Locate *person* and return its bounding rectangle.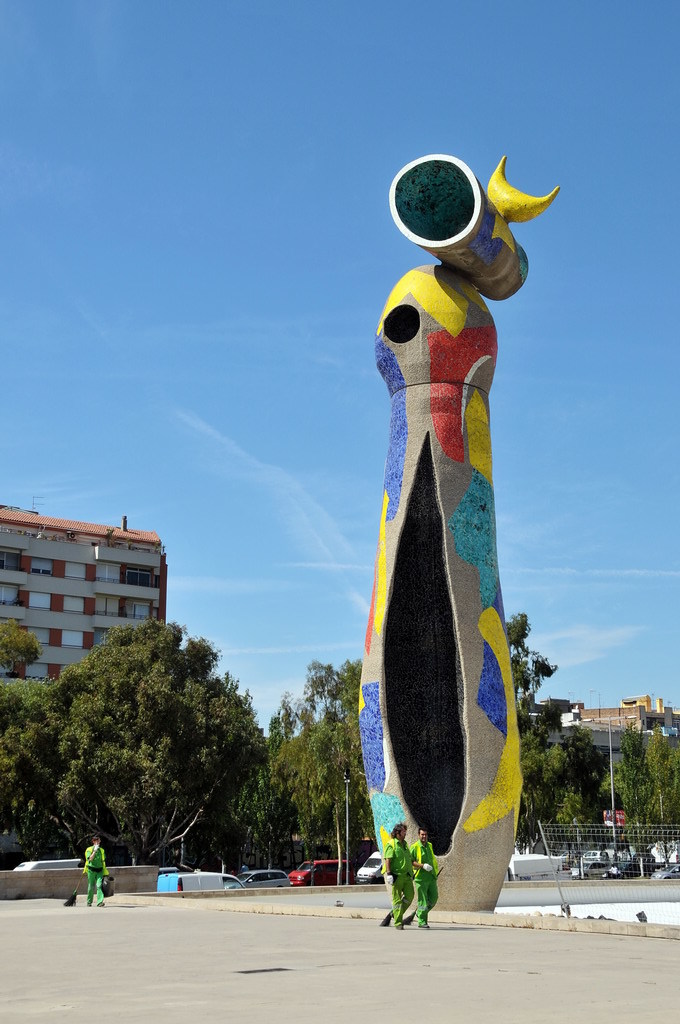
(left=386, top=824, right=414, bottom=932).
